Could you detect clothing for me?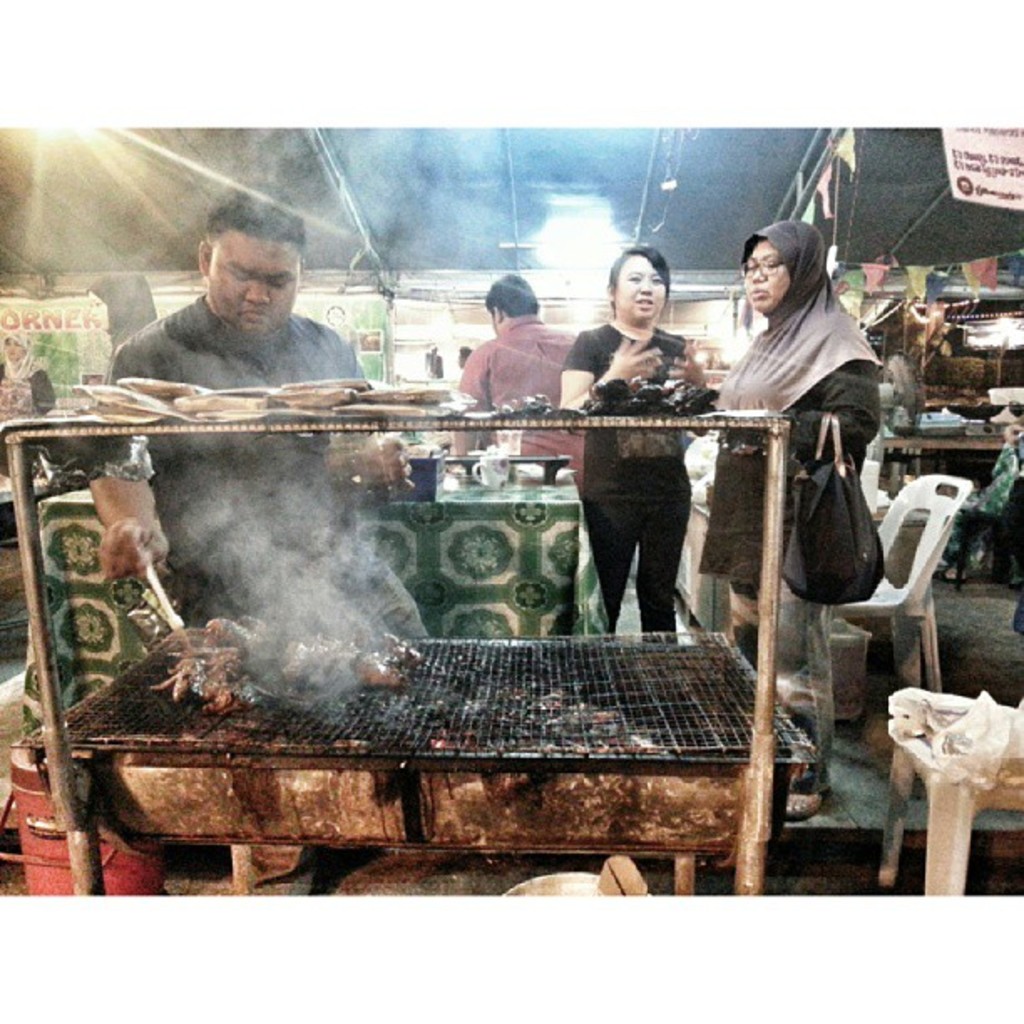
Detection result: 689,226,890,649.
